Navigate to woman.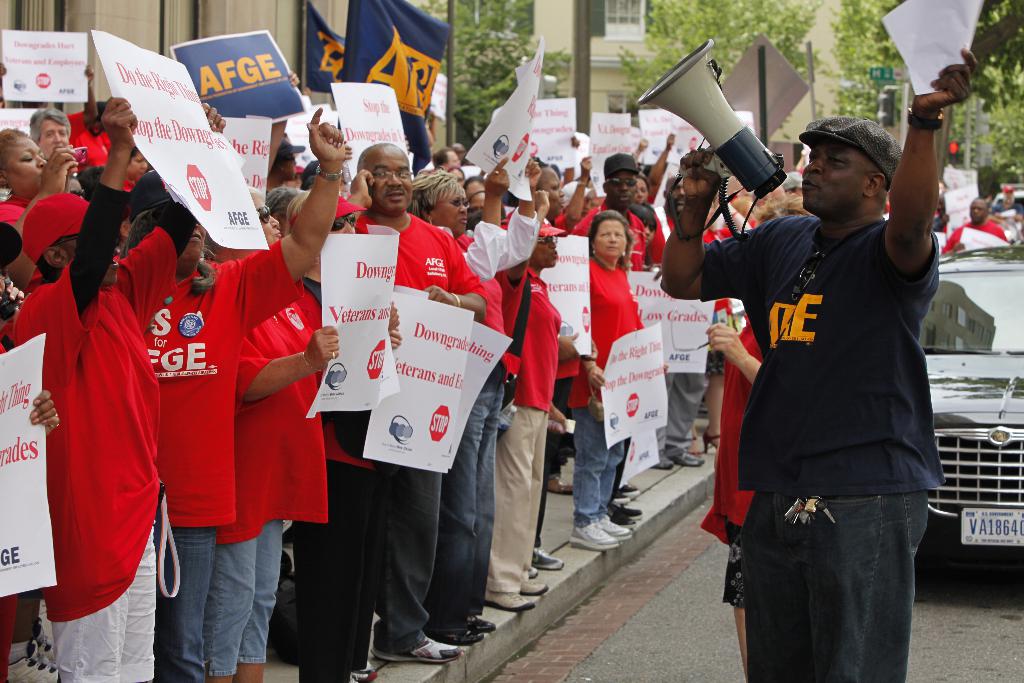
Navigation target: [left=485, top=215, right=568, bottom=616].
